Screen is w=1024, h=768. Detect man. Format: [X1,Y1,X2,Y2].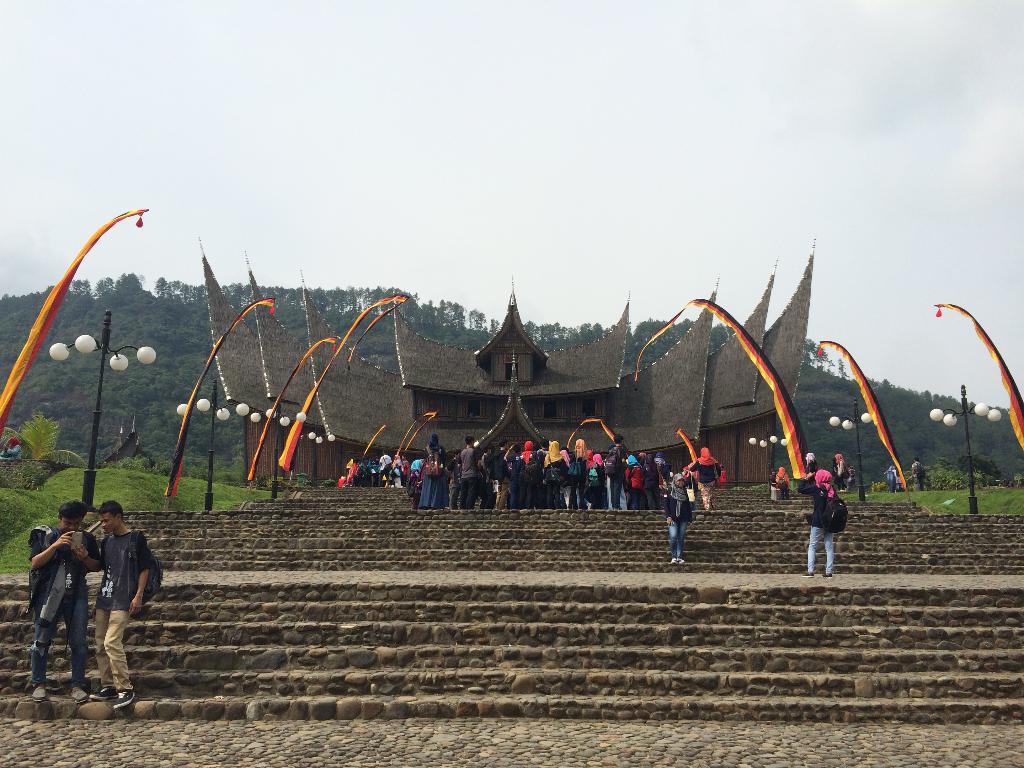
[20,498,103,700].
